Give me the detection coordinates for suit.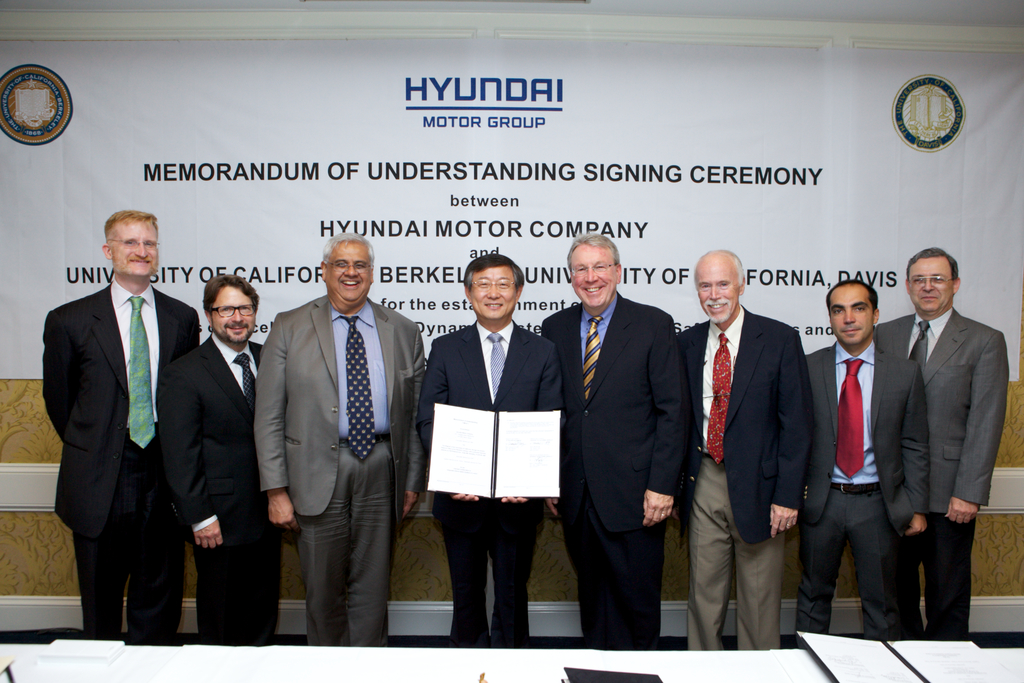
[250, 291, 426, 650].
